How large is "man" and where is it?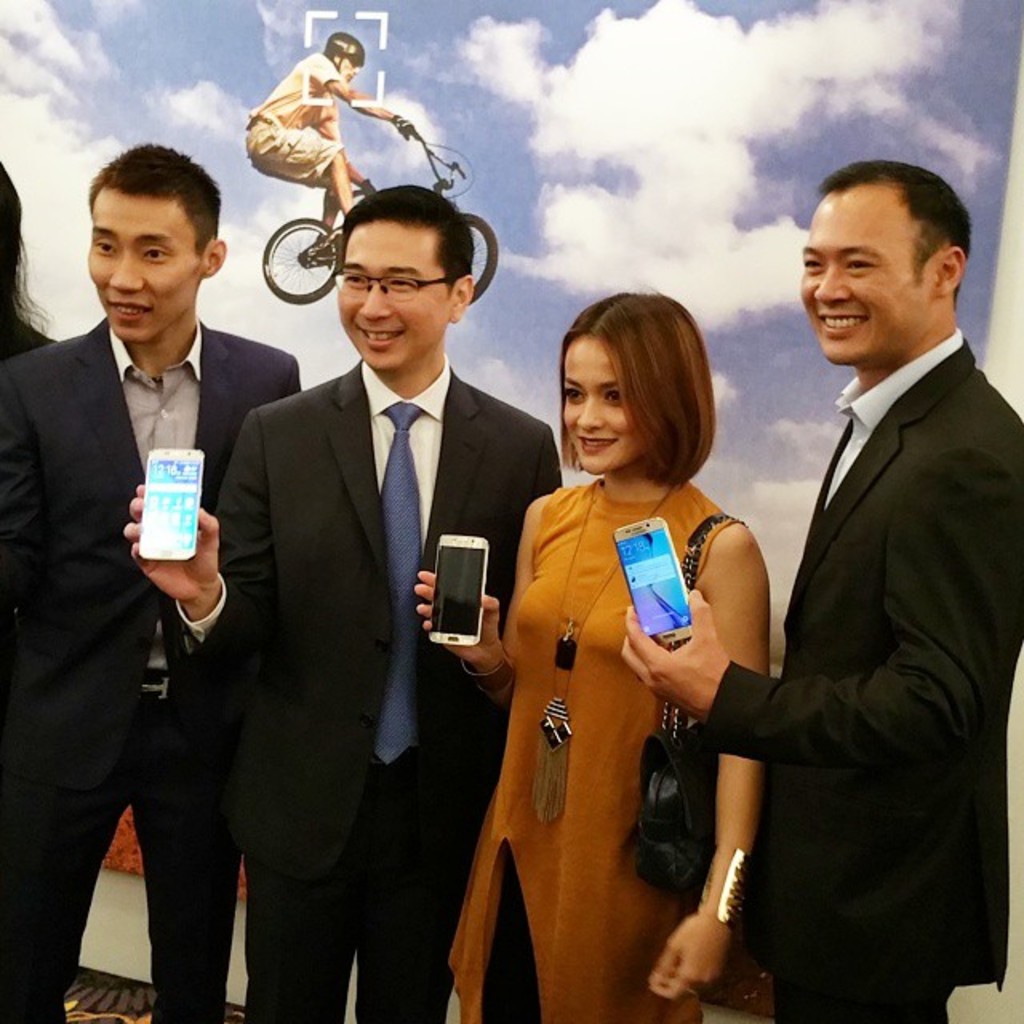
Bounding box: [126,186,562,1022].
